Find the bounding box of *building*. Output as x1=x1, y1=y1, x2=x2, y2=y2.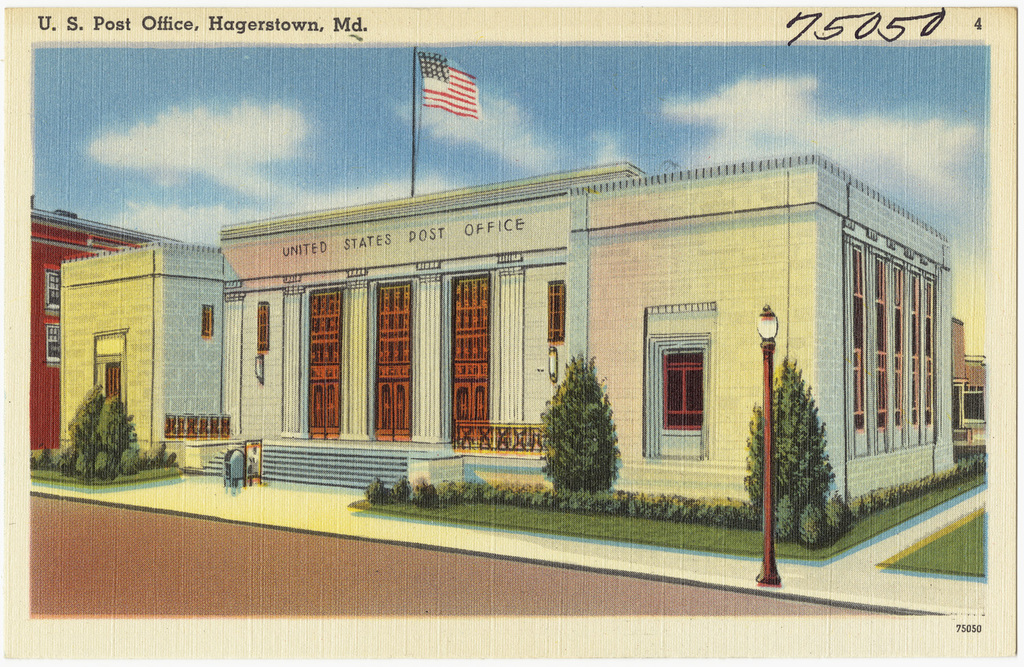
x1=954, y1=317, x2=985, y2=448.
